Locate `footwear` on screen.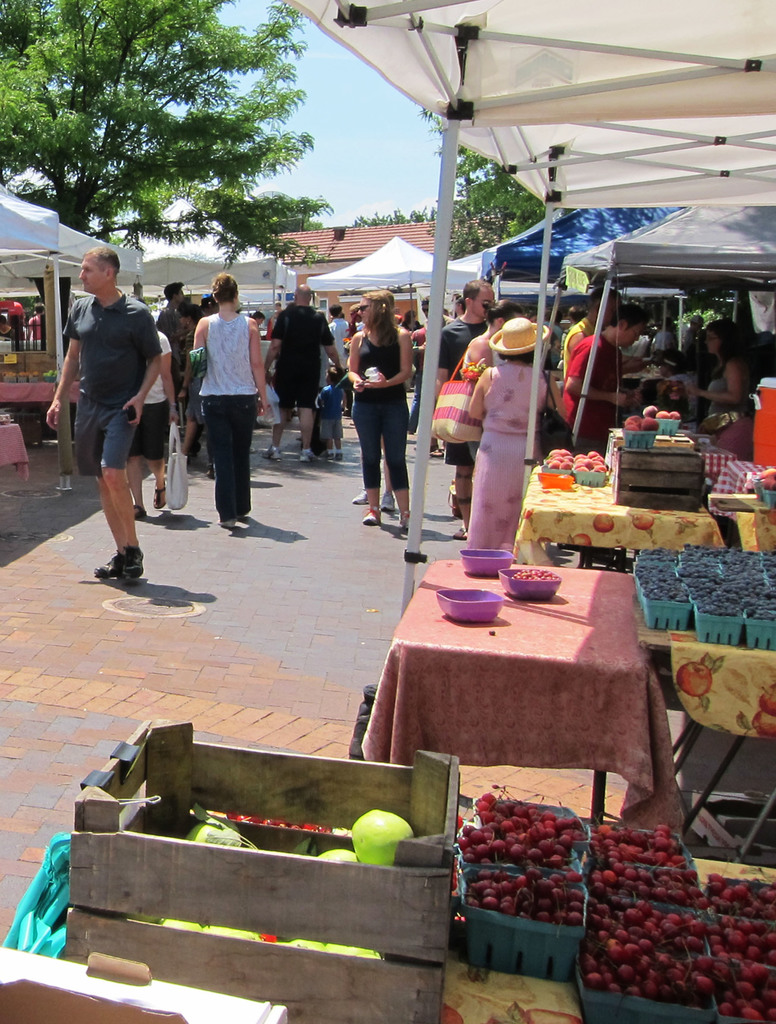
On screen at bbox=(354, 488, 368, 504).
